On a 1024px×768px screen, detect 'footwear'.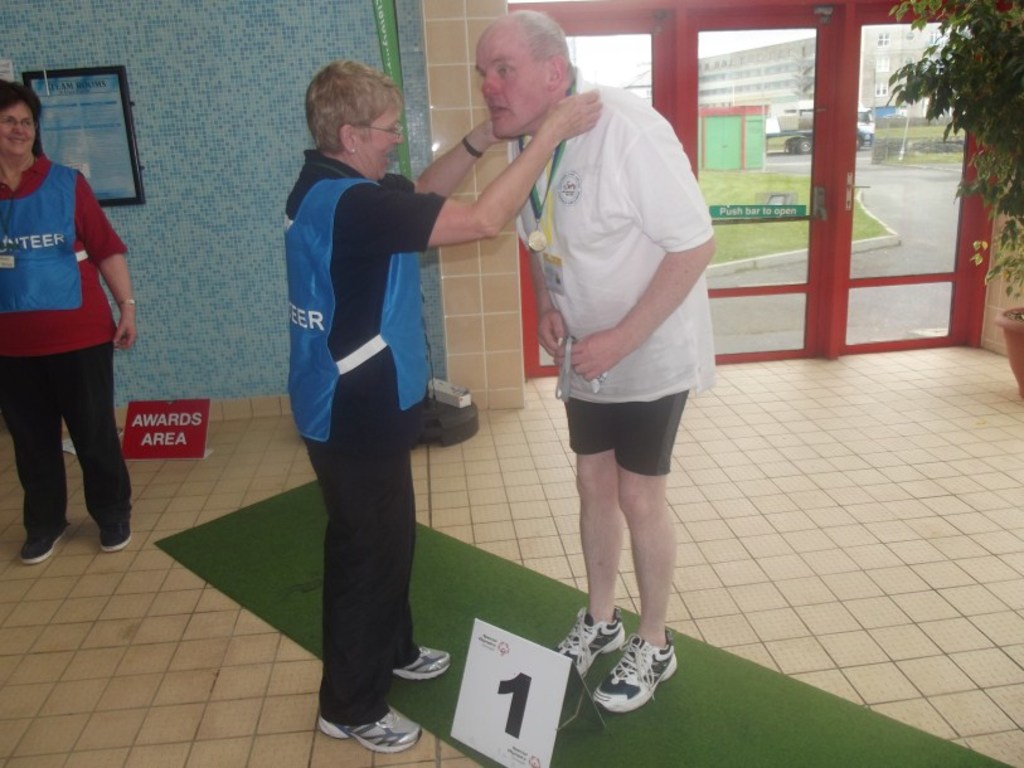
box(384, 646, 448, 684).
